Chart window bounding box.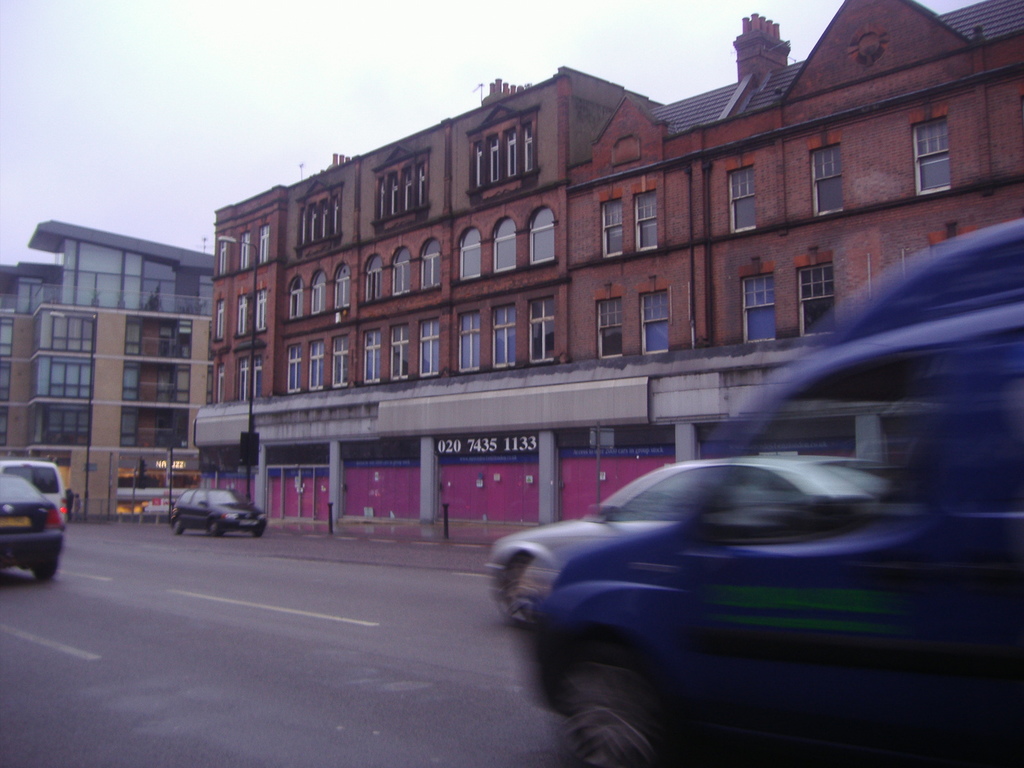
Charted: 593, 296, 625, 362.
